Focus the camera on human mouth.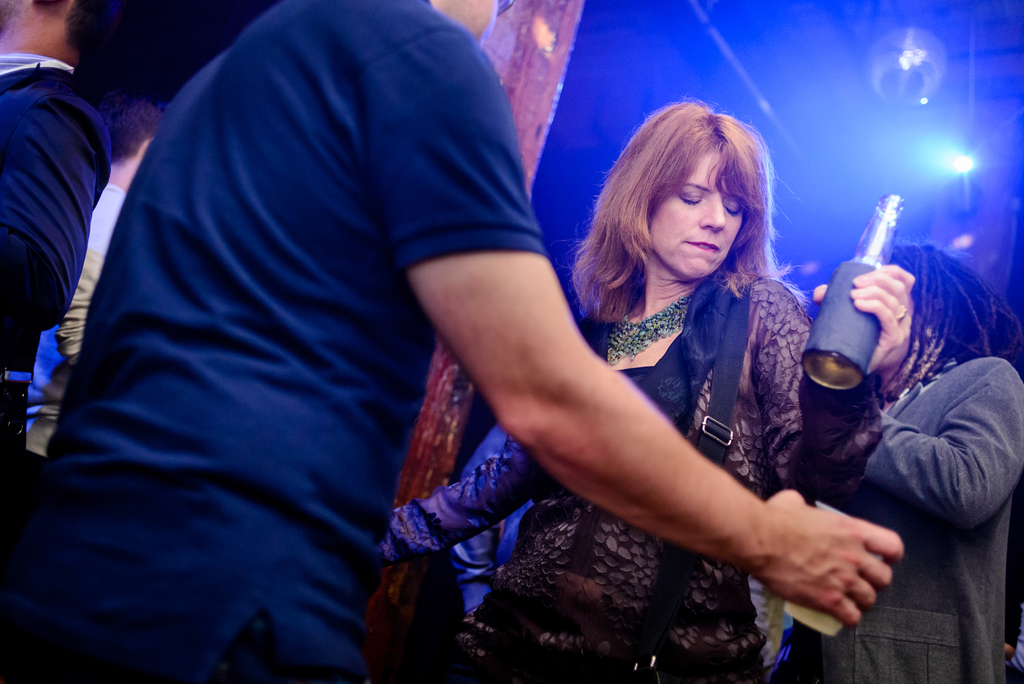
Focus region: 687, 234, 721, 253.
